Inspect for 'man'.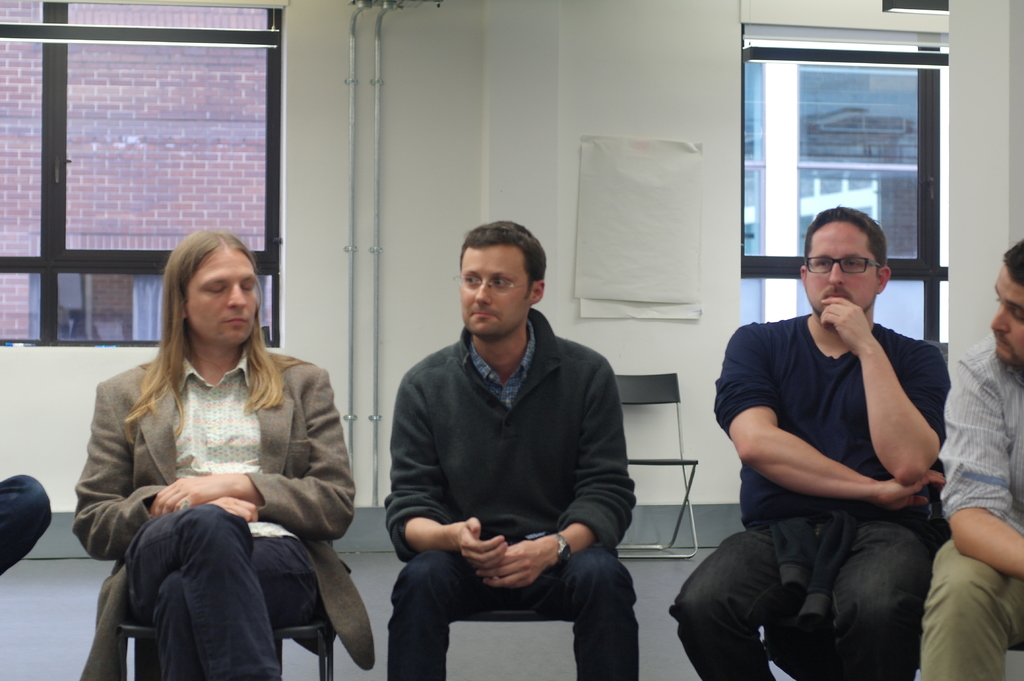
Inspection: (x1=671, y1=208, x2=964, y2=680).
